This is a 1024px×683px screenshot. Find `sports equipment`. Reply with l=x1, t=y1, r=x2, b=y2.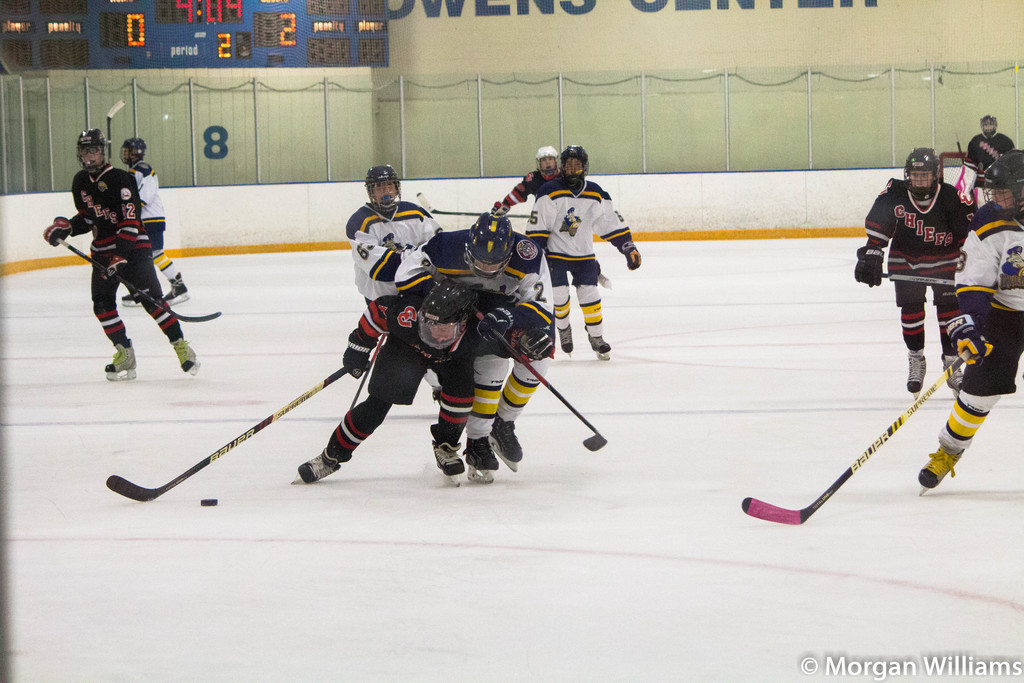
l=367, t=167, r=406, b=213.
